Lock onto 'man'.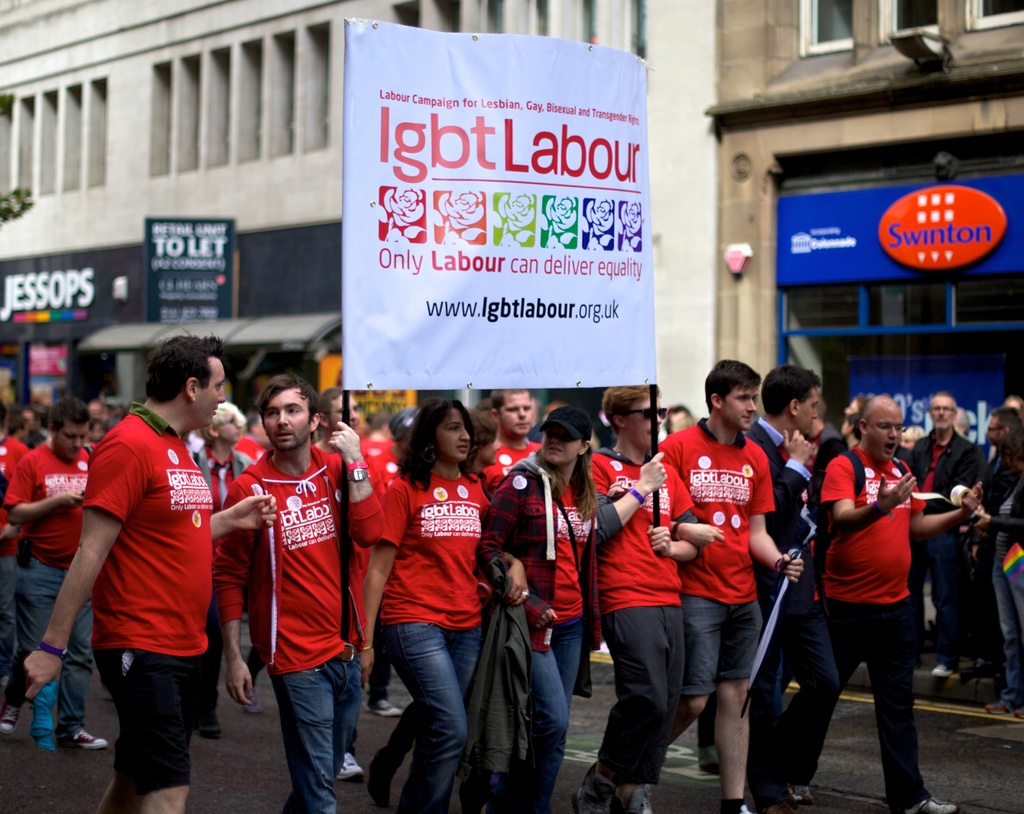
Locked: {"x1": 582, "y1": 379, "x2": 706, "y2": 813}.
